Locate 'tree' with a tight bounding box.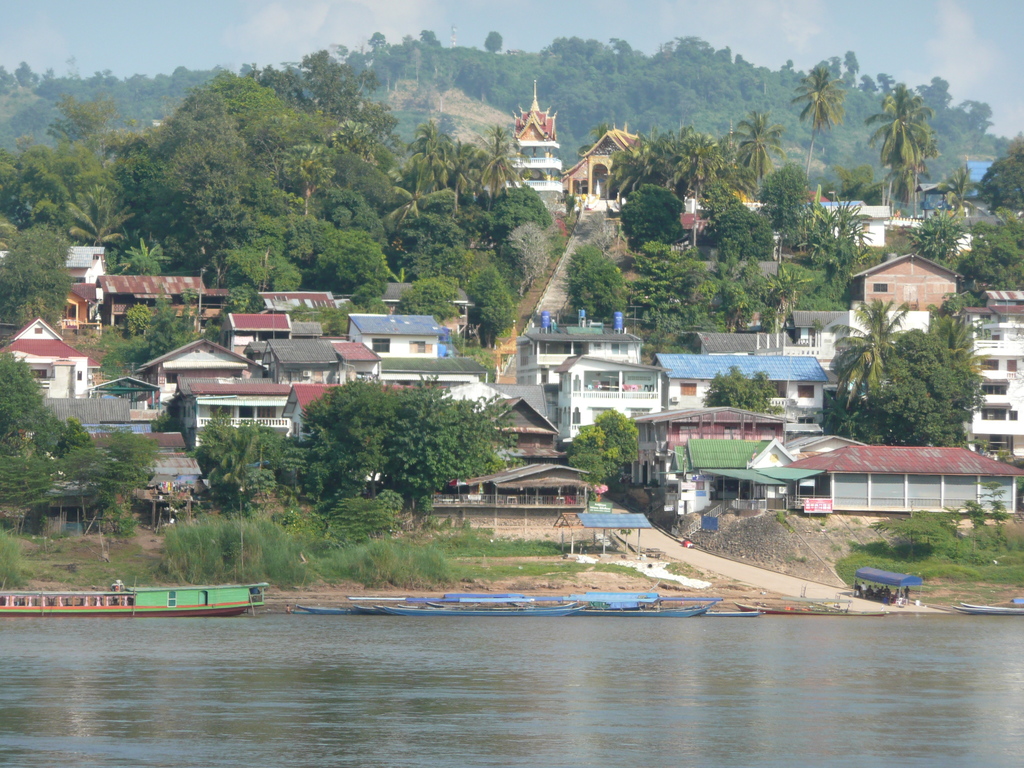
bbox=(180, 408, 274, 514).
